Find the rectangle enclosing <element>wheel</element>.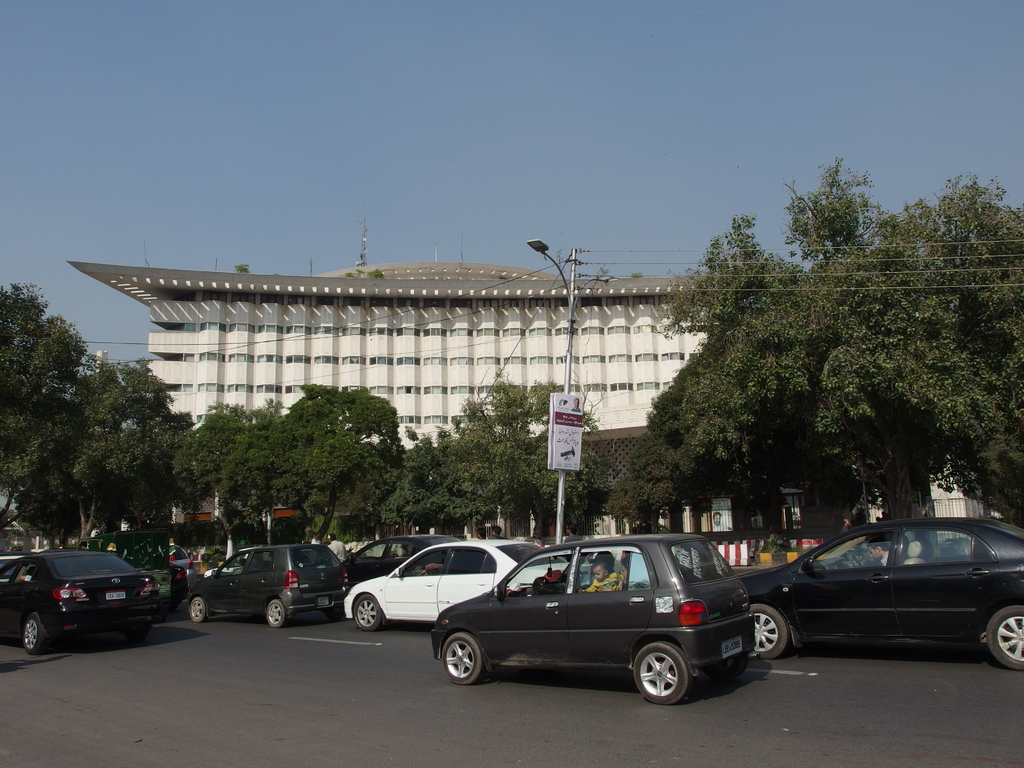
(124,621,150,641).
